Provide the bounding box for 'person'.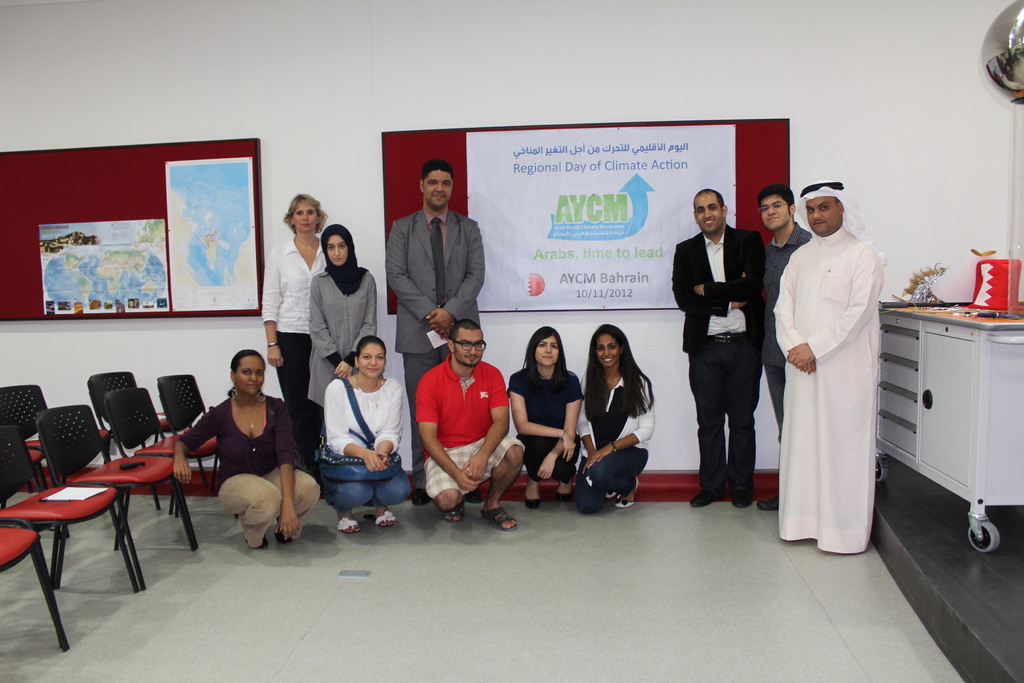
locate(173, 343, 325, 552).
